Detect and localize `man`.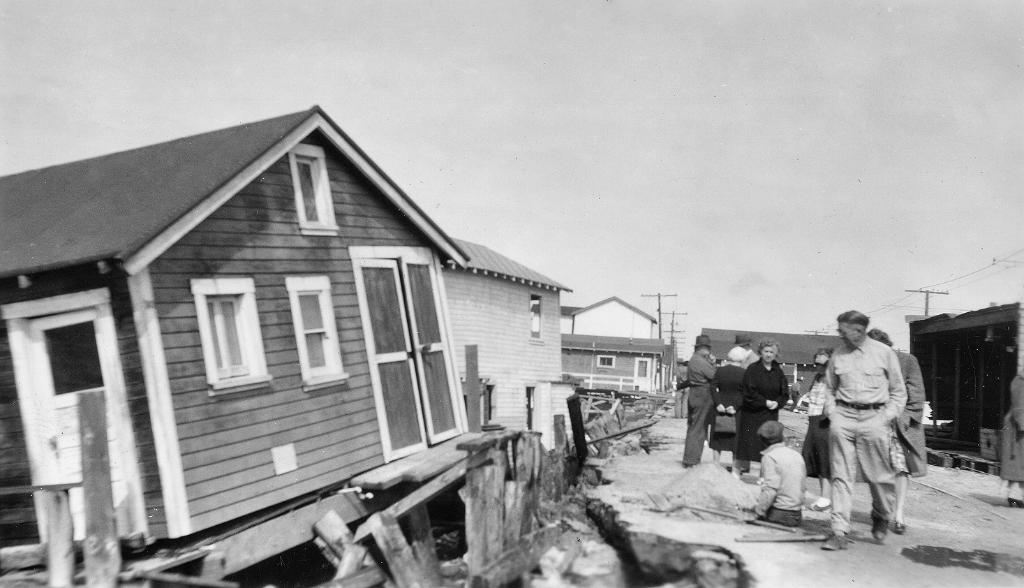
Localized at 681 335 721 464.
